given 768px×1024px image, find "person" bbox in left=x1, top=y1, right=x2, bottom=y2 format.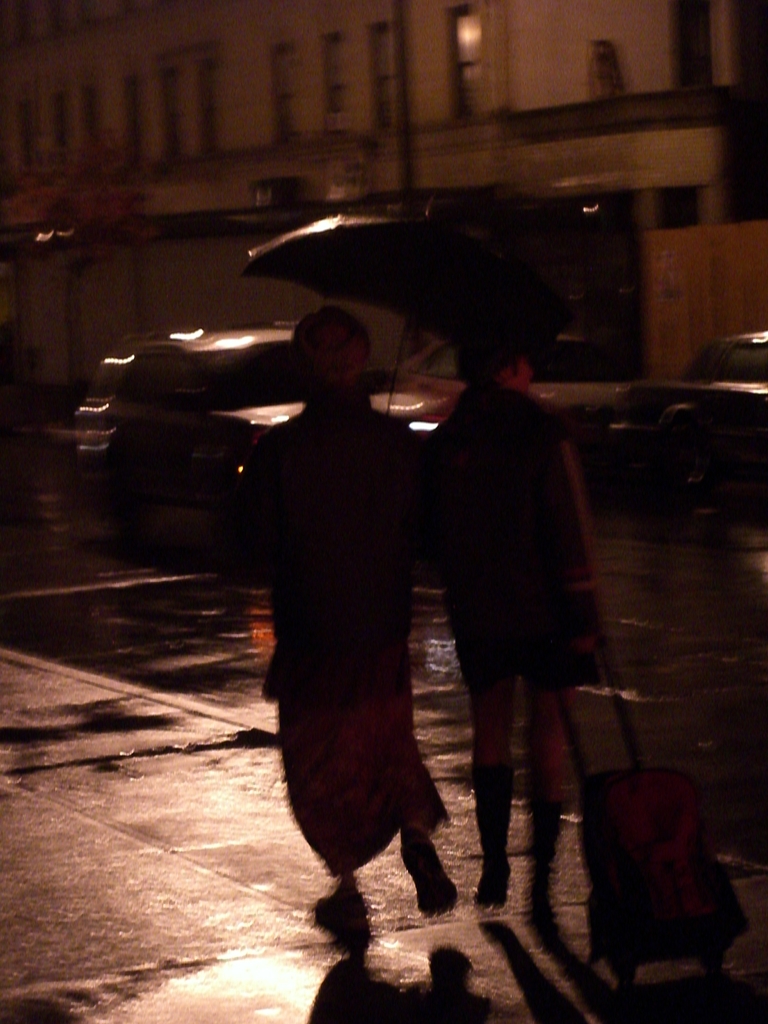
left=234, top=304, right=426, bottom=929.
